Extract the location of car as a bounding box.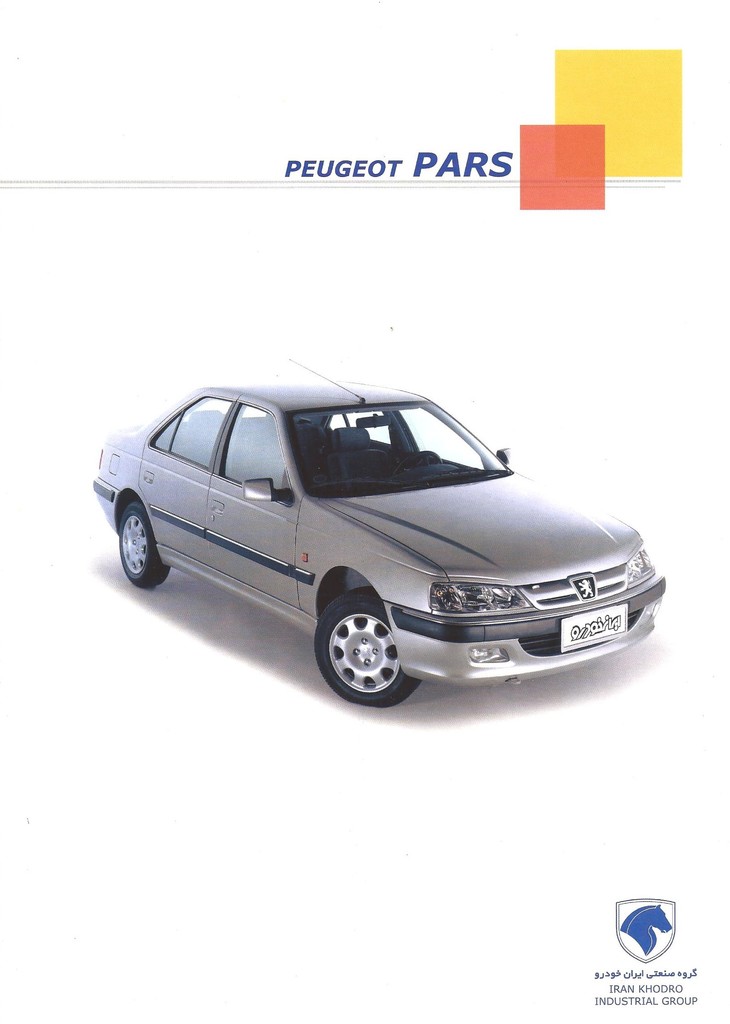
[91,358,669,705].
